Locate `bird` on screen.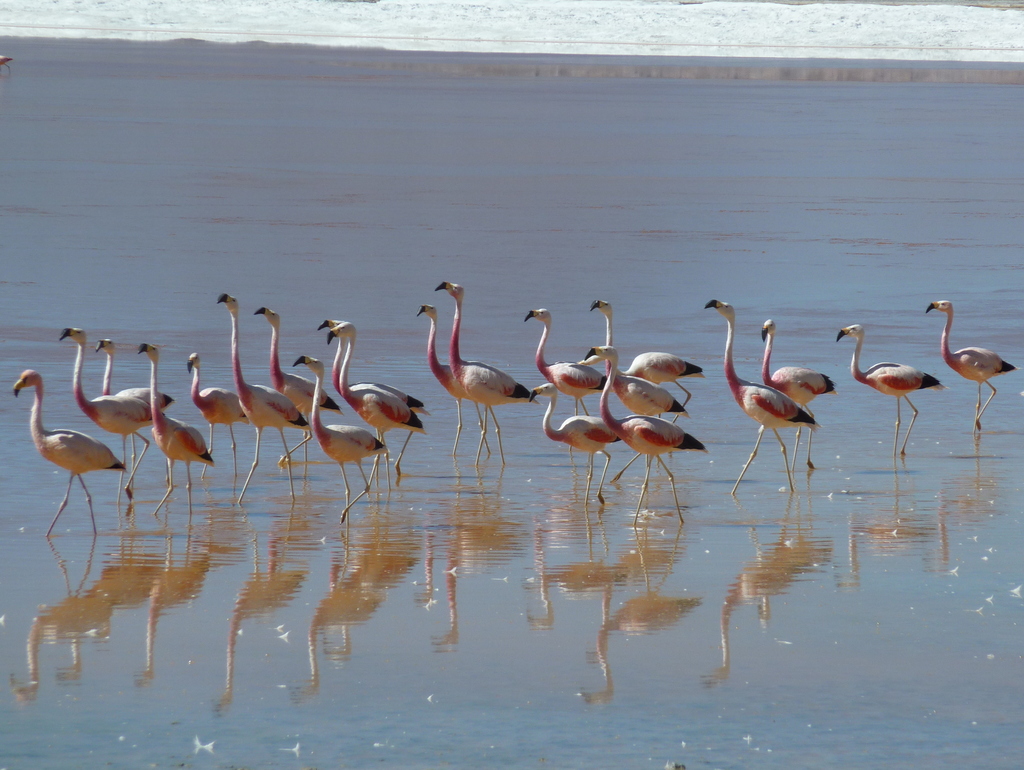
On screen at detection(52, 327, 159, 502).
